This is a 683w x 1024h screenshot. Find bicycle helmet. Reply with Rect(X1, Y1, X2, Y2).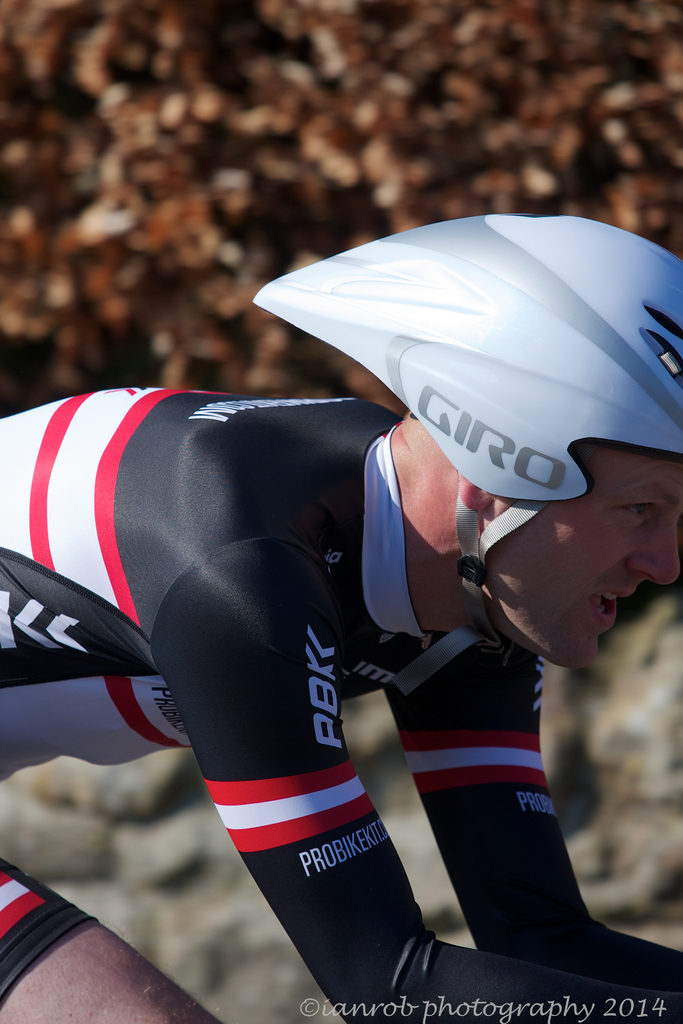
Rect(249, 206, 682, 698).
